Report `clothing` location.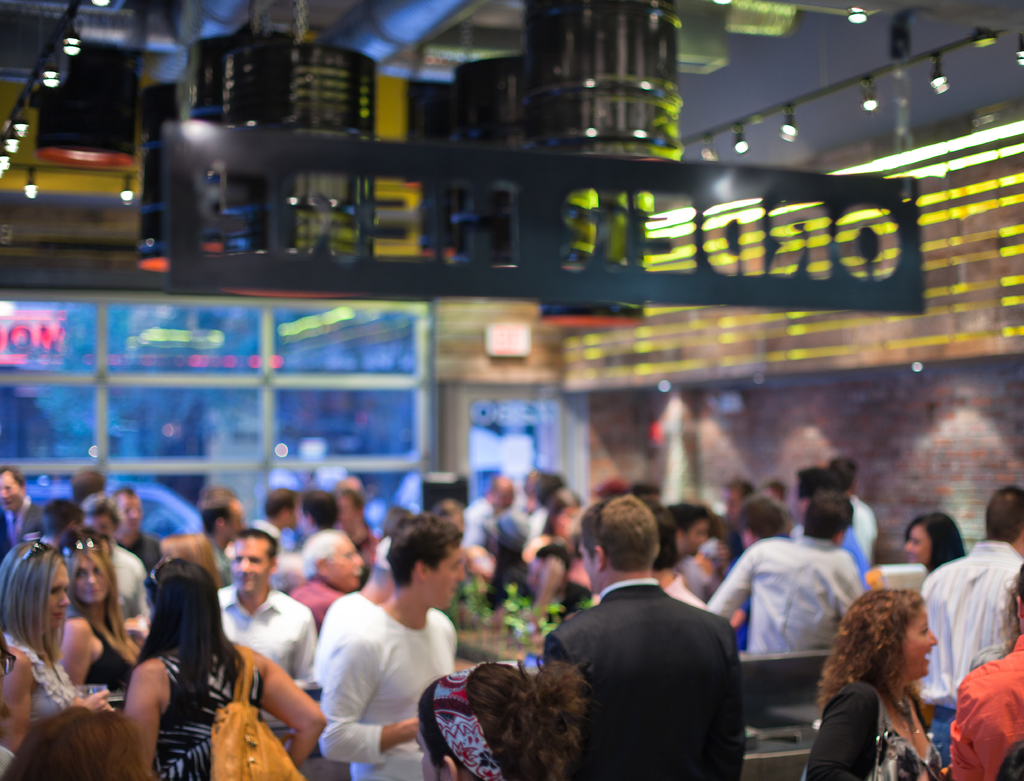
Report: {"x1": 661, "y1": 579, "x2": 696, "y2": 606}.
